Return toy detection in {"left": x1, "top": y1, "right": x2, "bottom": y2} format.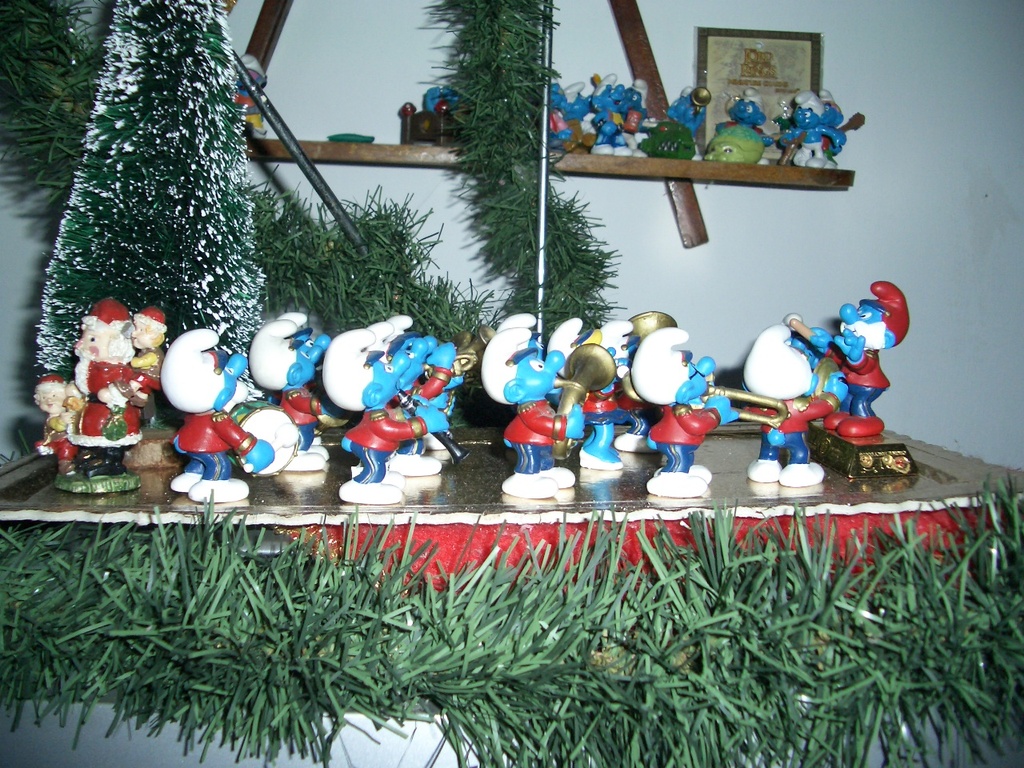
{"left": 747, "top": 326, "right": 837, "bottom": 488}.
